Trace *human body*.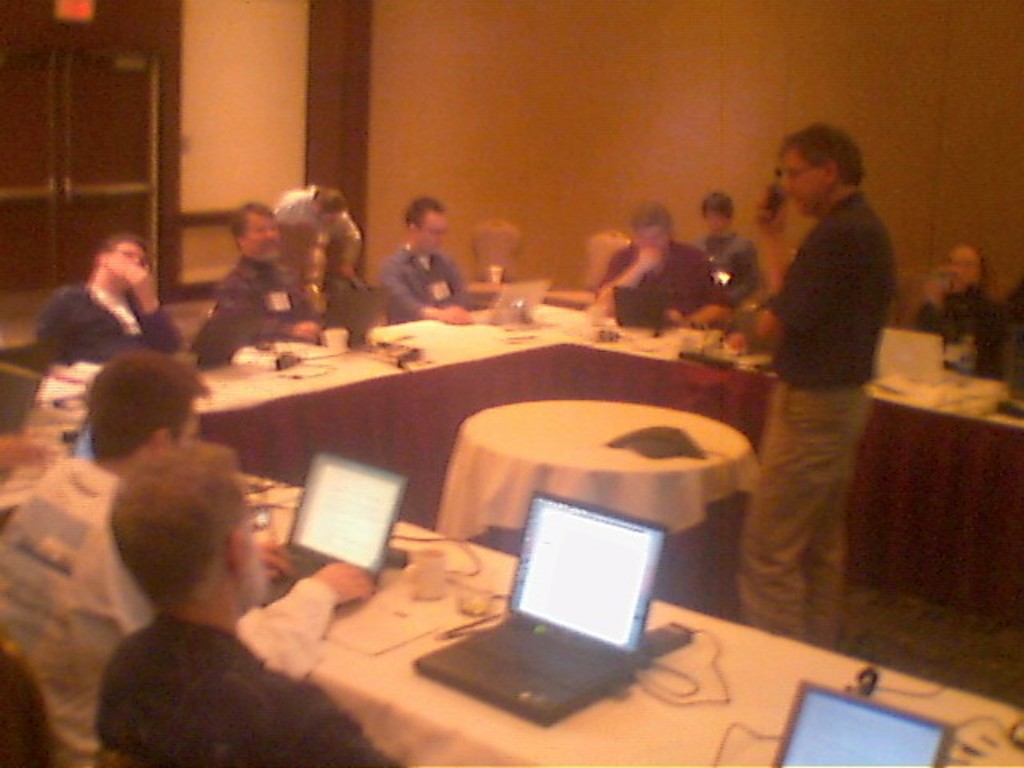
Traced to box=[694, 222, 757, 301].
